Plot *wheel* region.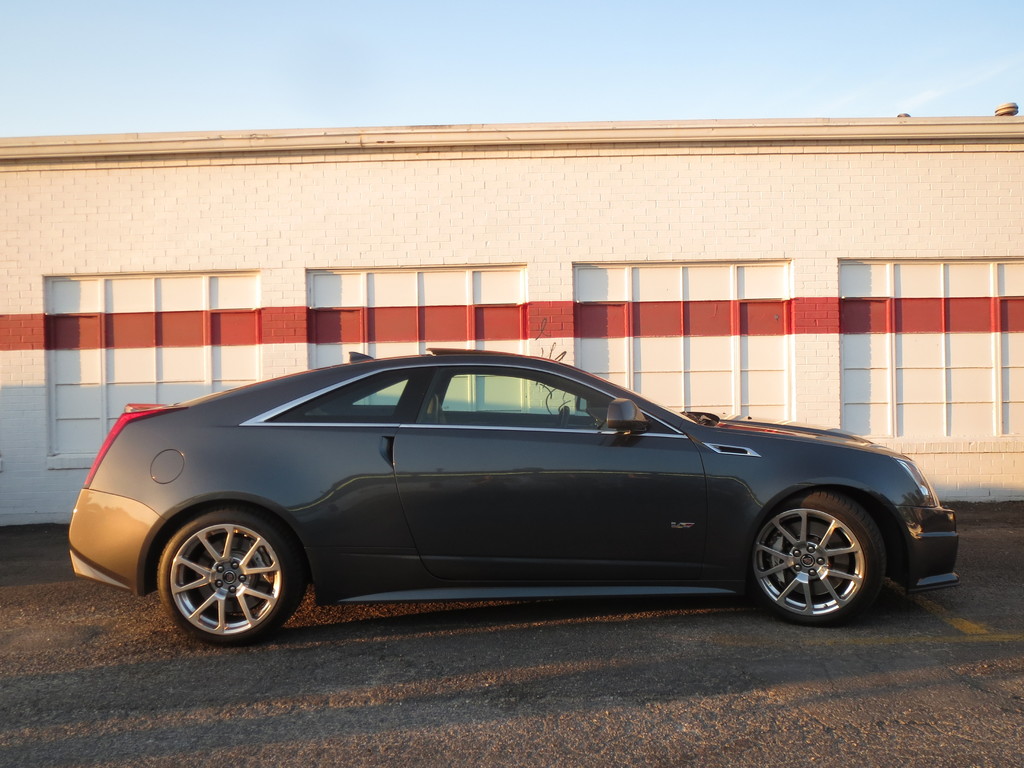
Plotted at {"left": 742, "top": 490, "right": 887, "bottom": 631}.
